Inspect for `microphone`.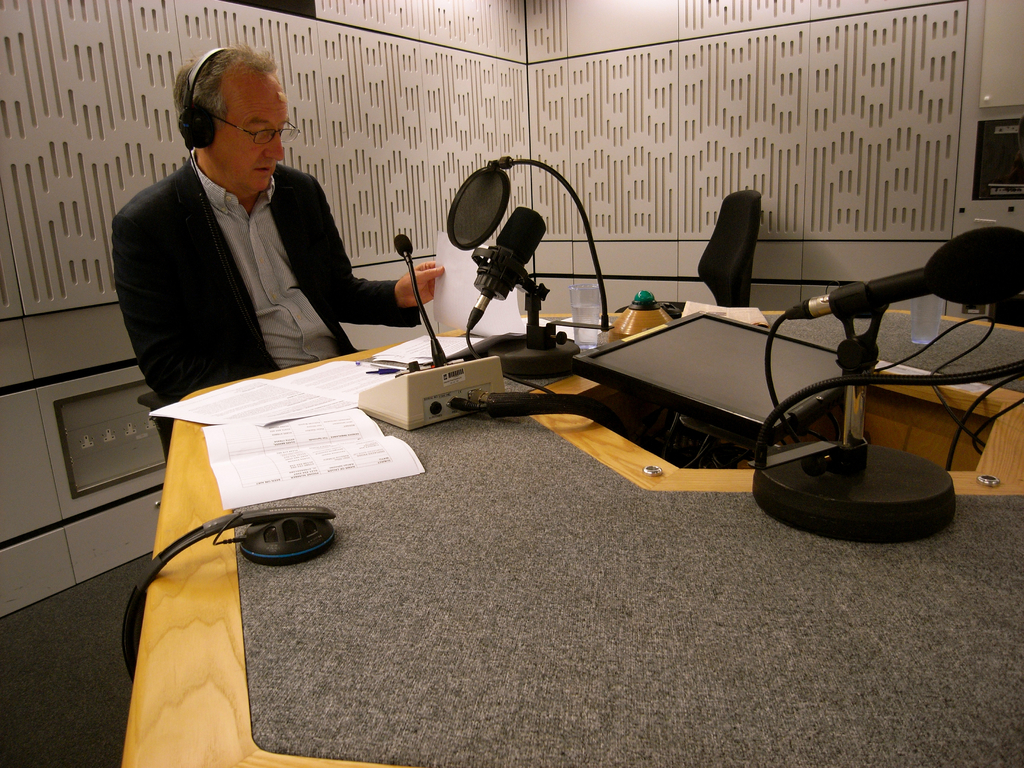
Inspection: pyautogui.locateOnScreen(472, 202, 550, 301).
